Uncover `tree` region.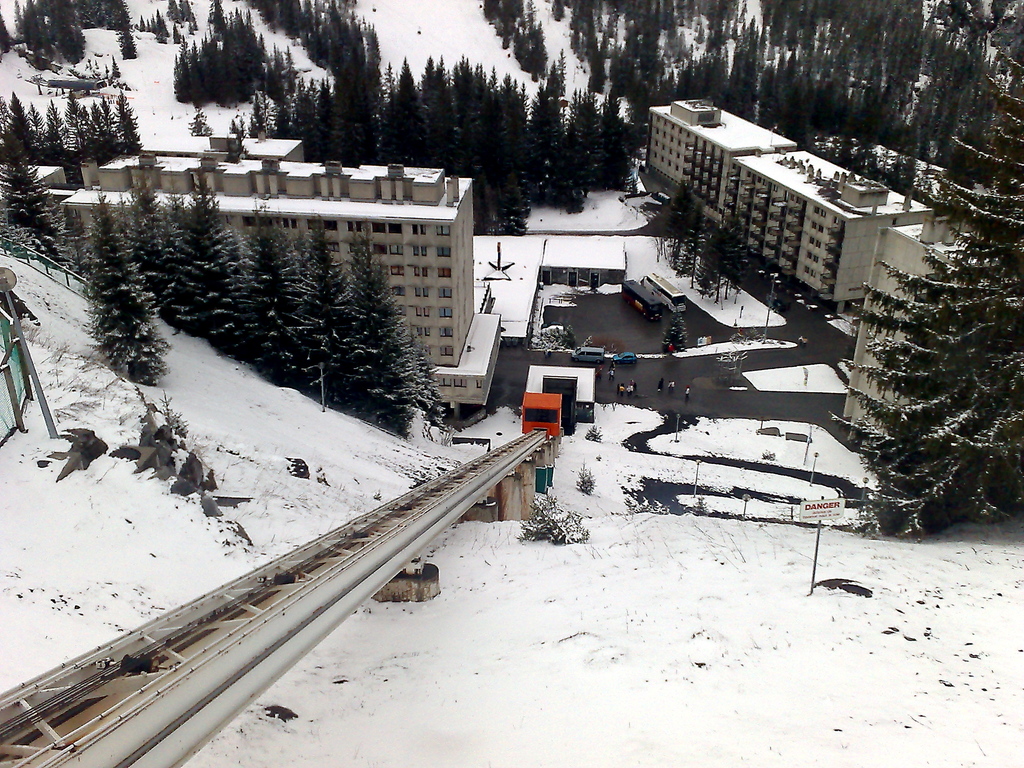
Uncovered: 113 3 134 58.
